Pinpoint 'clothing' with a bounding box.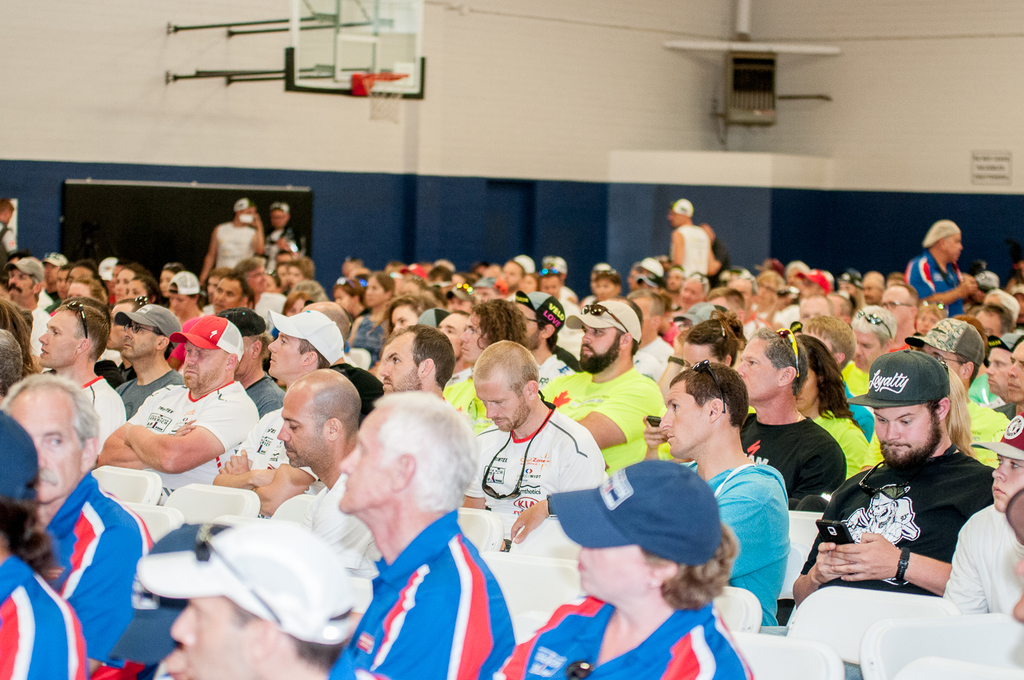
detection(124, 369, 176, 418).
